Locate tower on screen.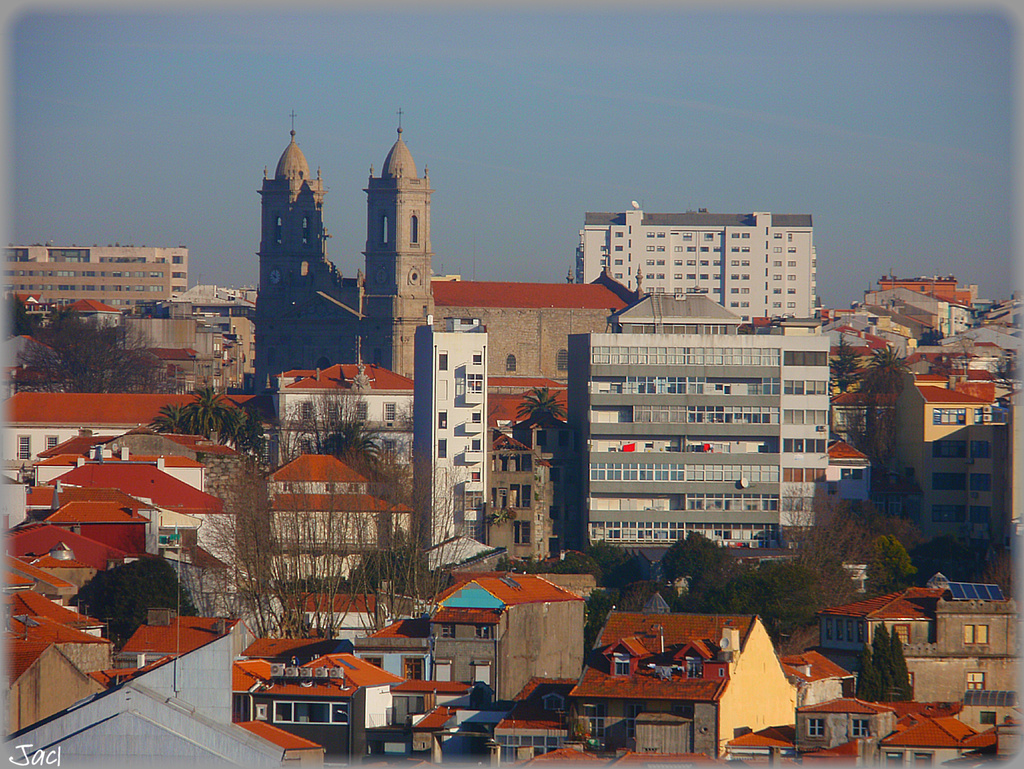
On screen at {"x1": 0, "y1": 256, "x2": 177, "y2": 306}.
